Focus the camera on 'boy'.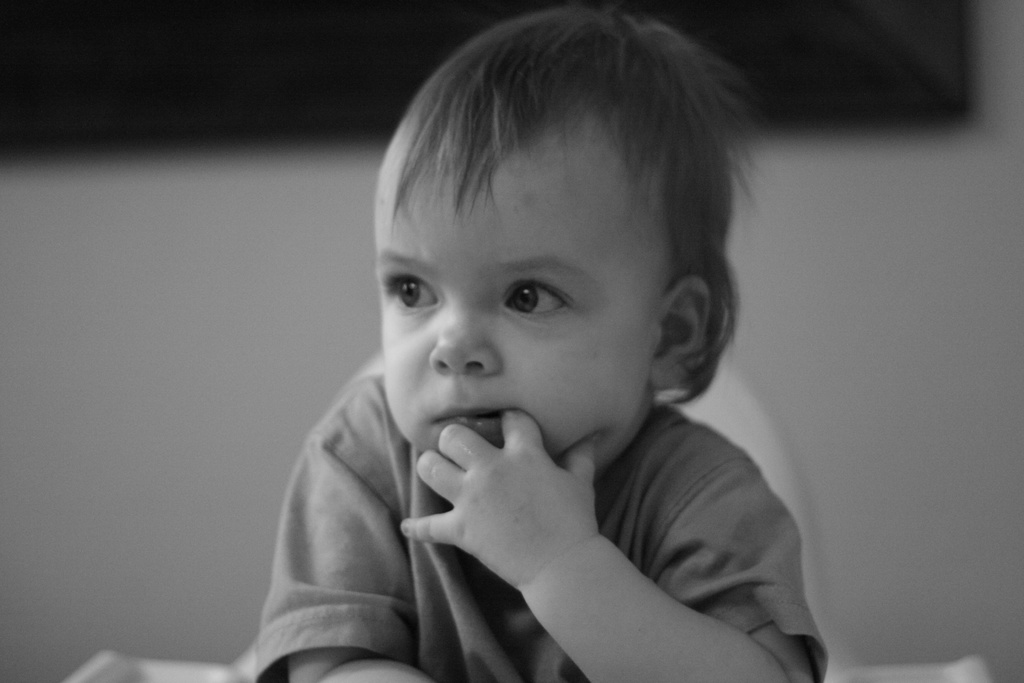
Focus region: select_region(258, 0, 826, 682).
